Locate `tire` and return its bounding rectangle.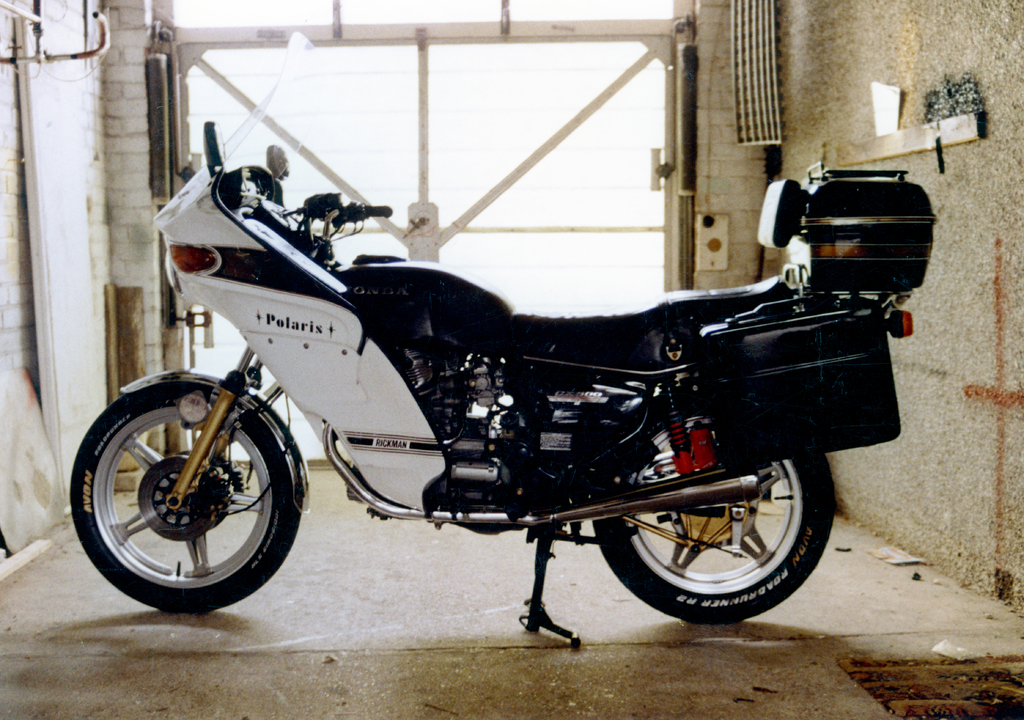
588,376,837,621.
